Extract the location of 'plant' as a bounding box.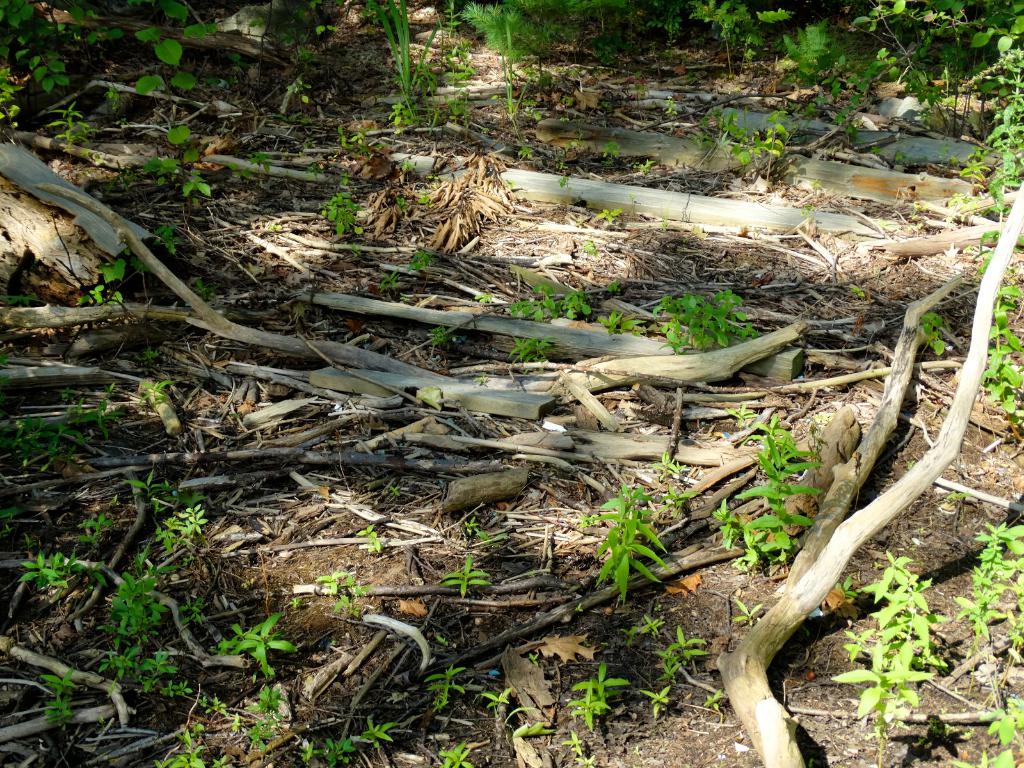
detection(434, 735, 475, 767).
